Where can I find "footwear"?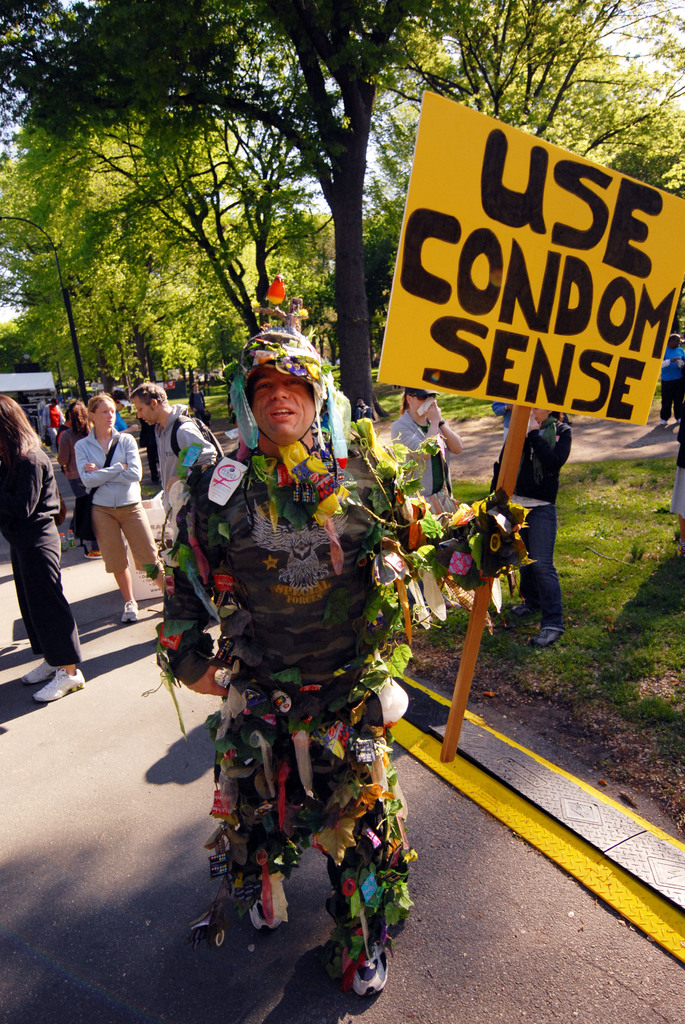
You can find it at x1=163, y1=550, x2=182, y2=570.
